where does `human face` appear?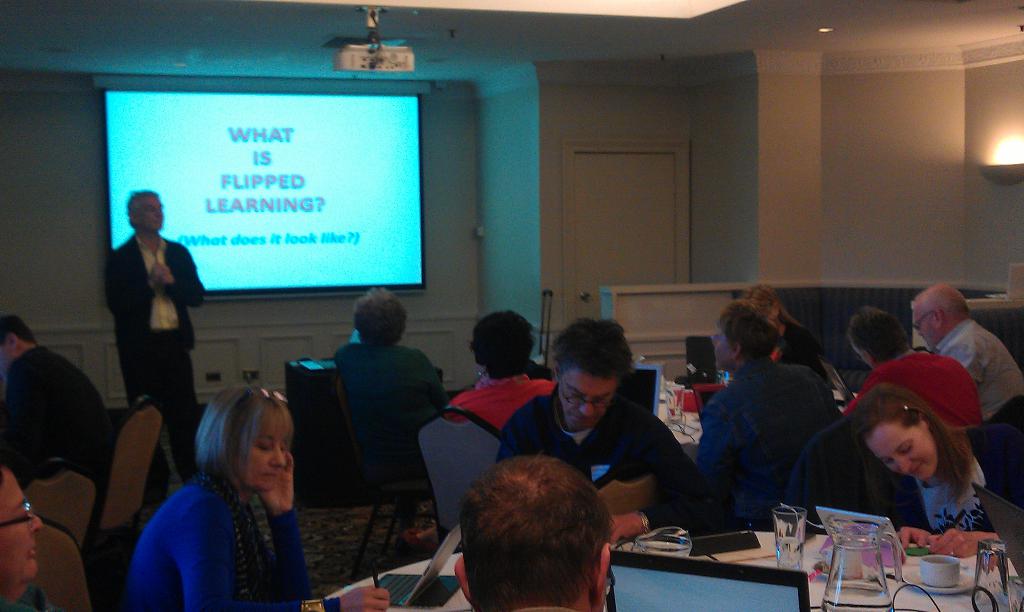
Appears at bbox=[711, 331, 732, 370].
